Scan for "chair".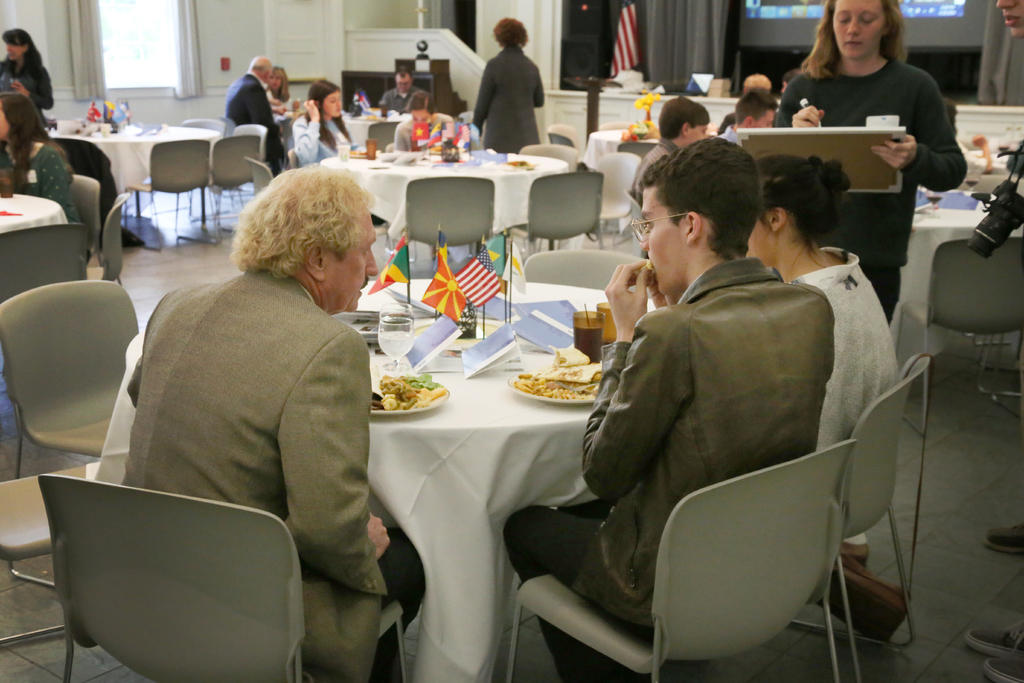
Scan result: 525 247 650 291.
